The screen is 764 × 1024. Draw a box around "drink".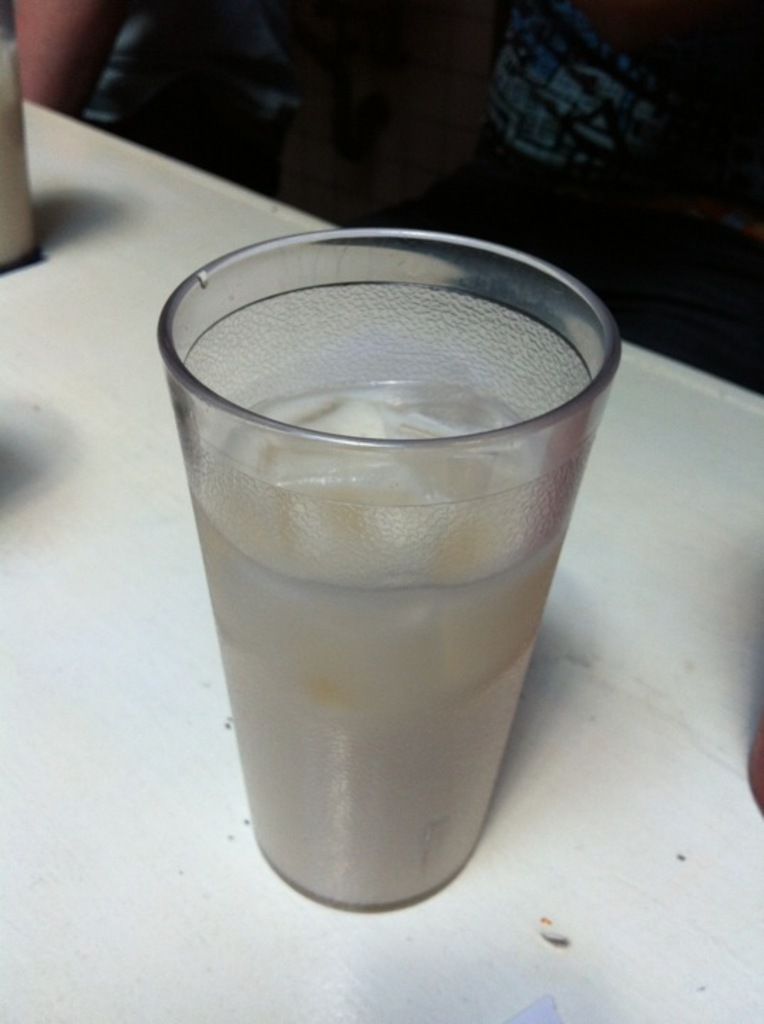
box(158, 201, 616, 917).
